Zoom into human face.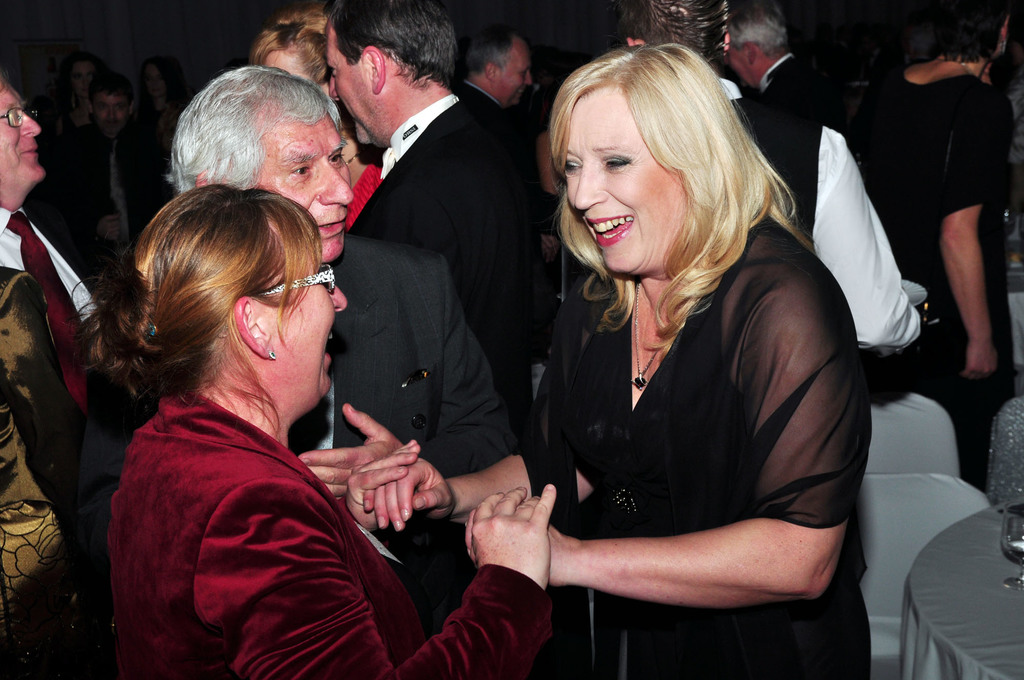
Zoom target: 564, 91, 688, 275.
